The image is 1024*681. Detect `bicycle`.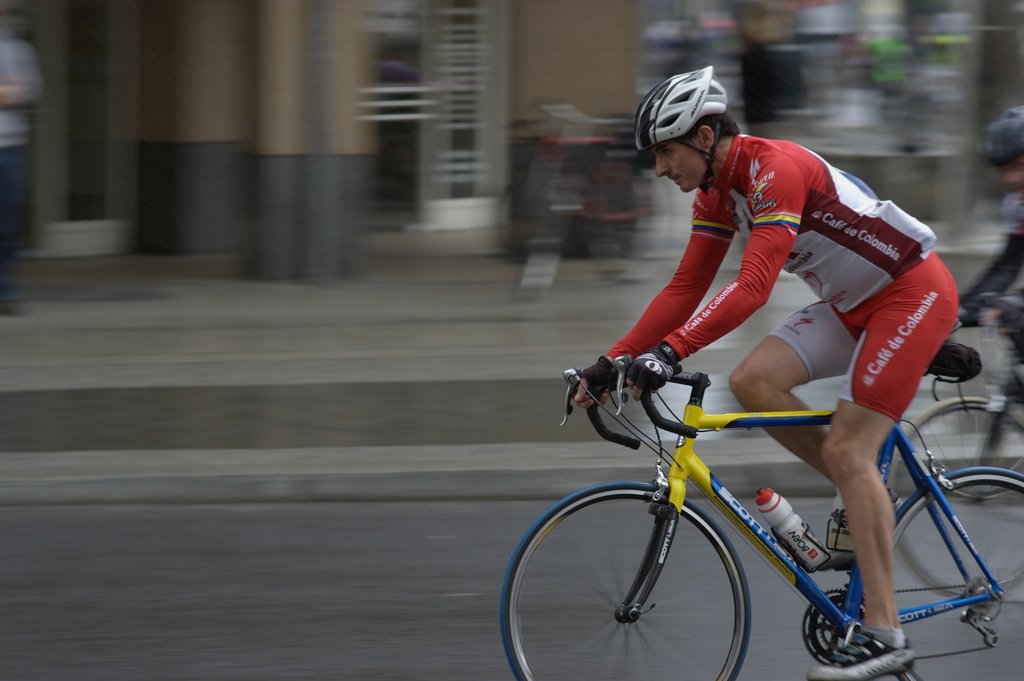
Detection: pyautogui.locateOnScreen(888, 295, 1023, 602).
